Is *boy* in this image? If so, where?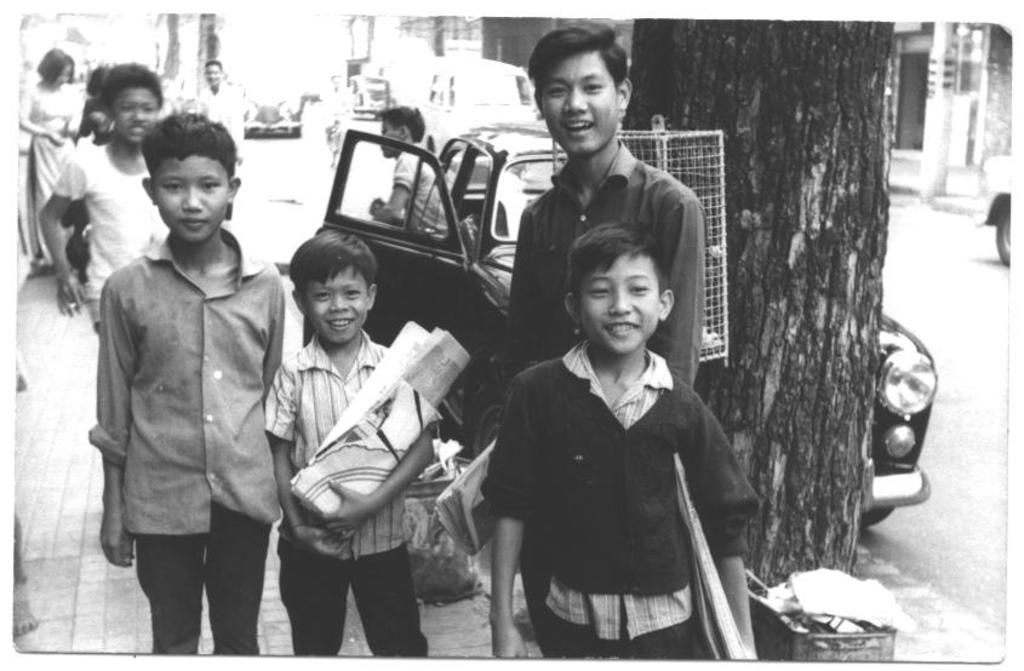
Yes, at [x1=367, y1=103, x2=442, y2=248].
